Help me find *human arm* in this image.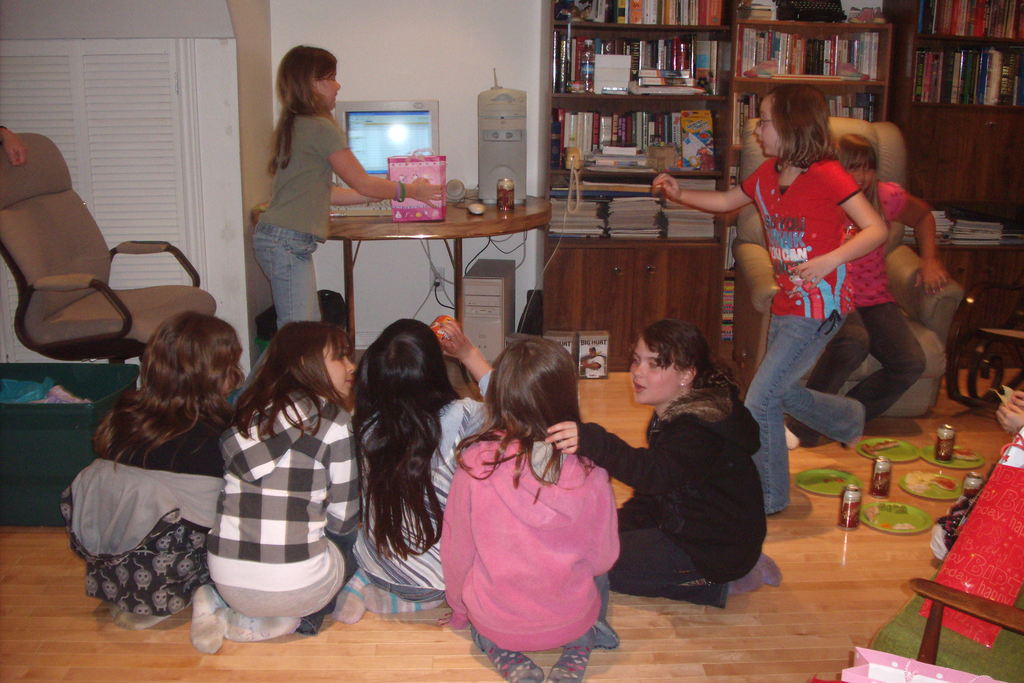
Found it: l=324, t=404, r=369, b=545.
